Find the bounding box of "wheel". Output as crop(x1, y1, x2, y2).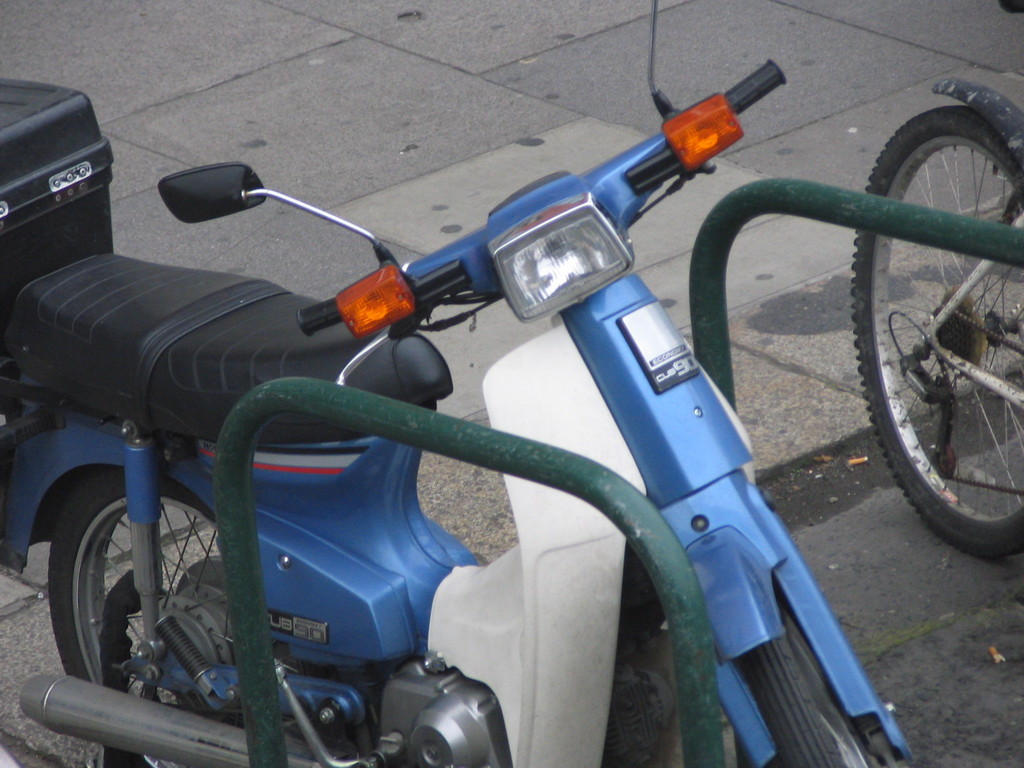
crop(47, 465, 323, 767).
